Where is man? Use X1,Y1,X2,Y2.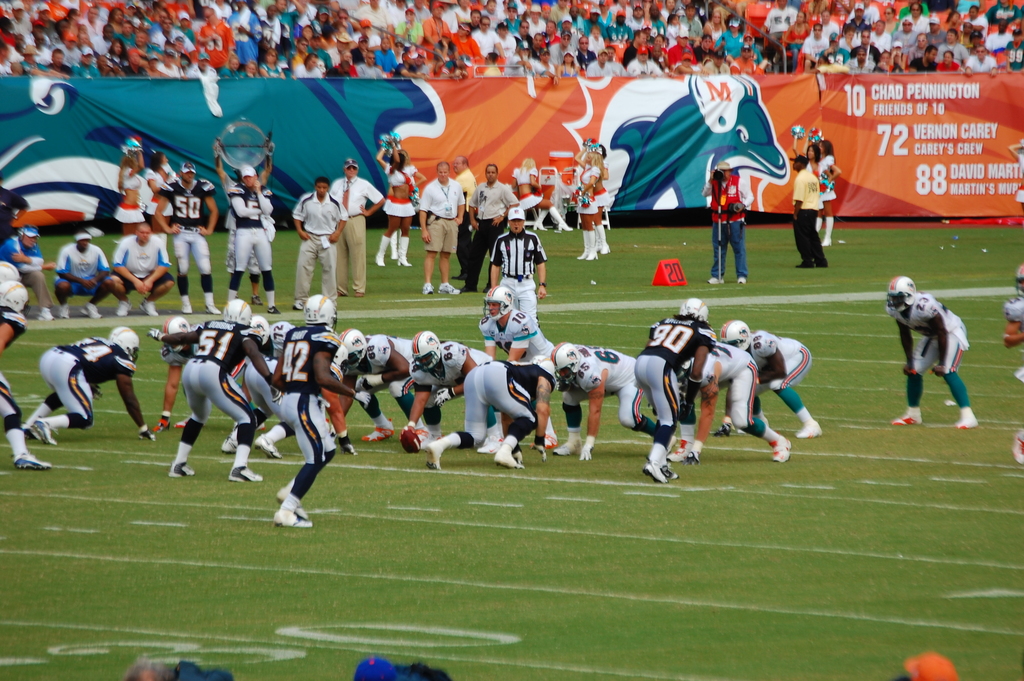
878,272,979,430.
